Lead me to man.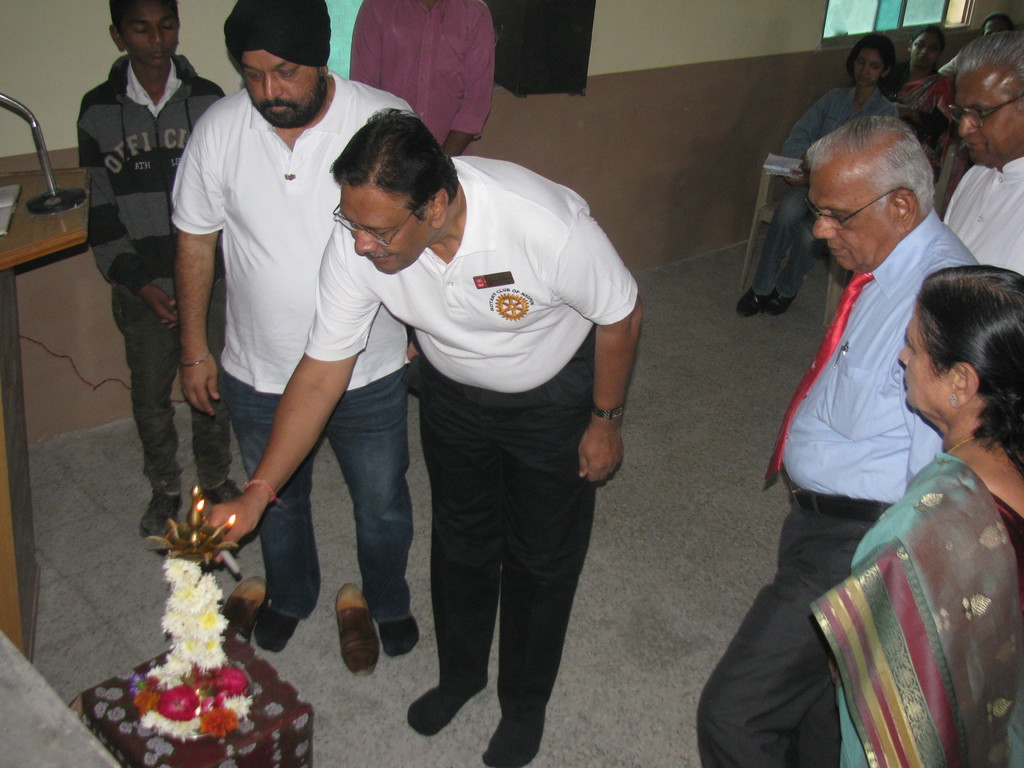
Lead to {"left": 943, "top": 27, "right": 1023, "bottom": 290}.
